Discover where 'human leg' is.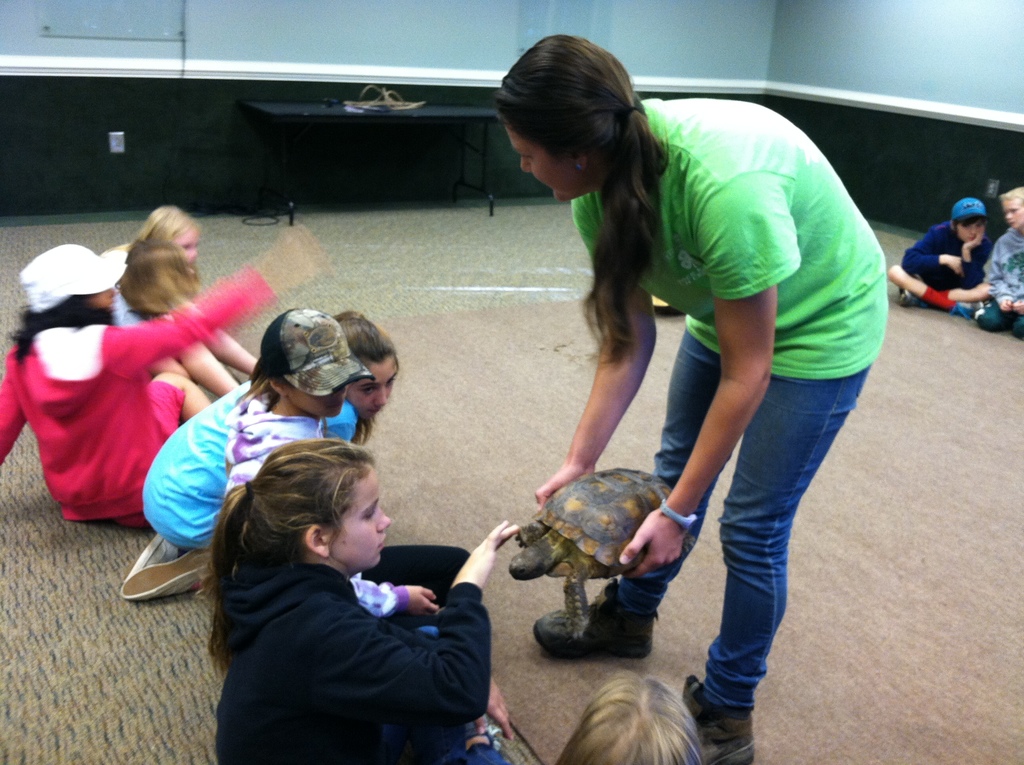
Discovered at BBox(537, 330, 730, 654).
